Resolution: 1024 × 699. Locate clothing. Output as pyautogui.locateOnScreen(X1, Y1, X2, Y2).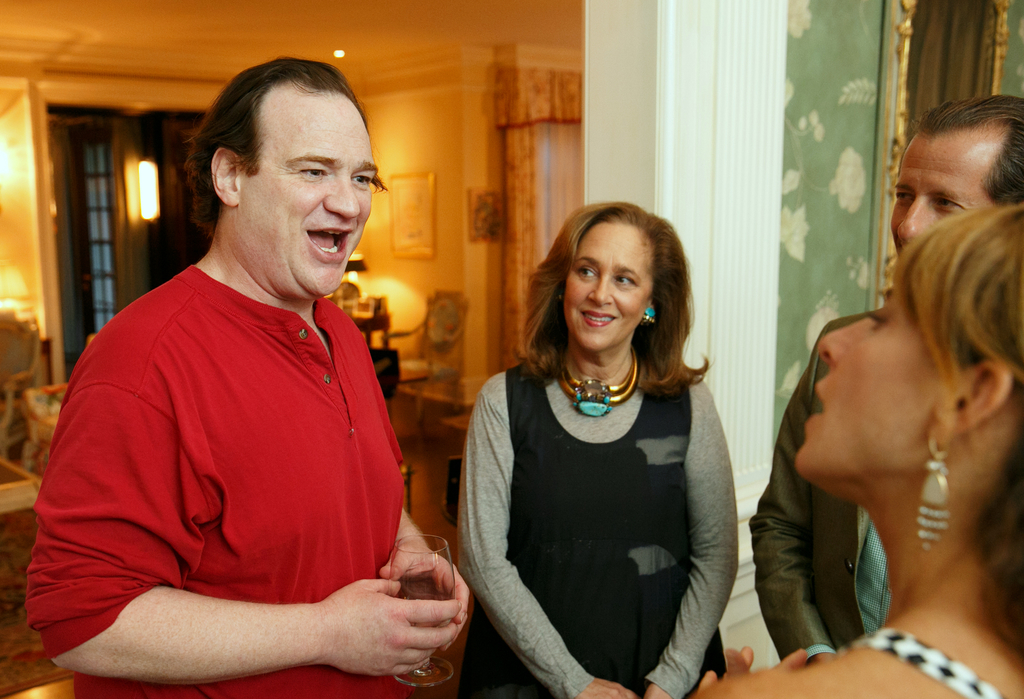
pyautogui.locateOnScreen(749, 307, 893, 667).
